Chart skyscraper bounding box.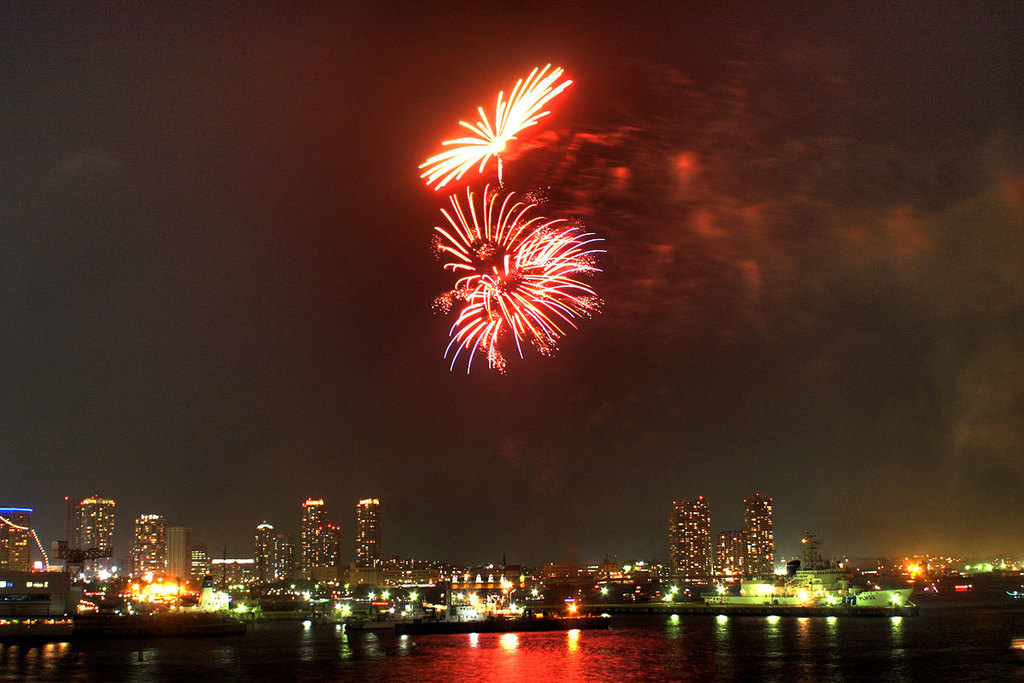
Charted: 742 485 776 577.
